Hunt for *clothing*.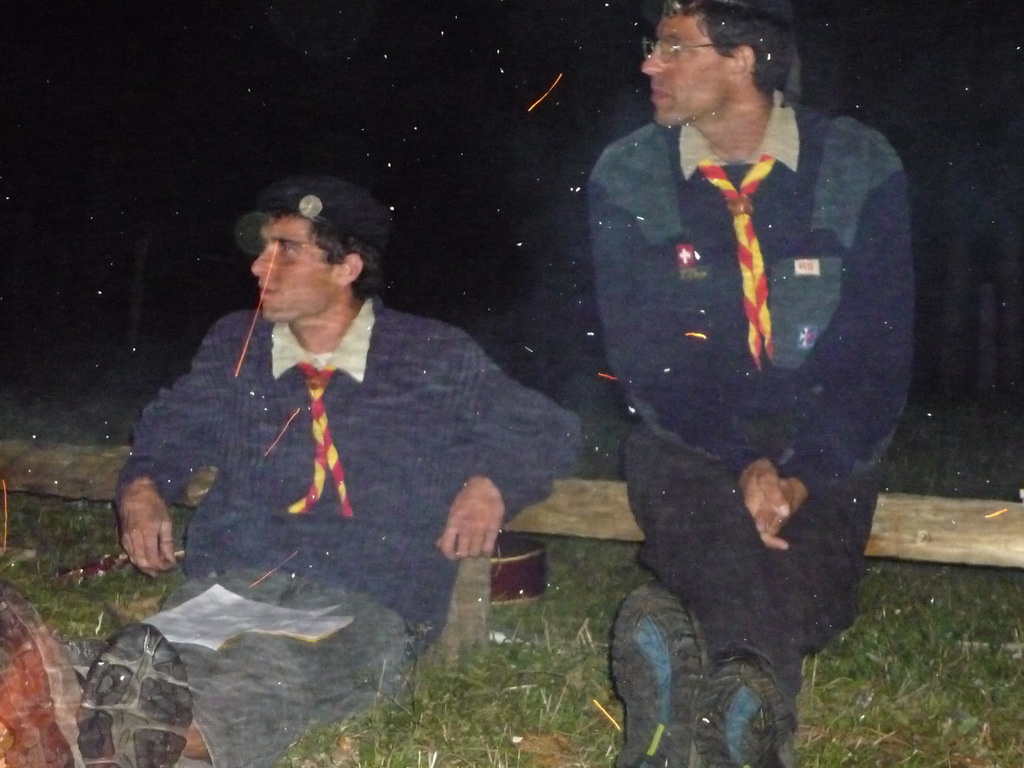
Hunted down at detection(69, 567, 416, 767).
